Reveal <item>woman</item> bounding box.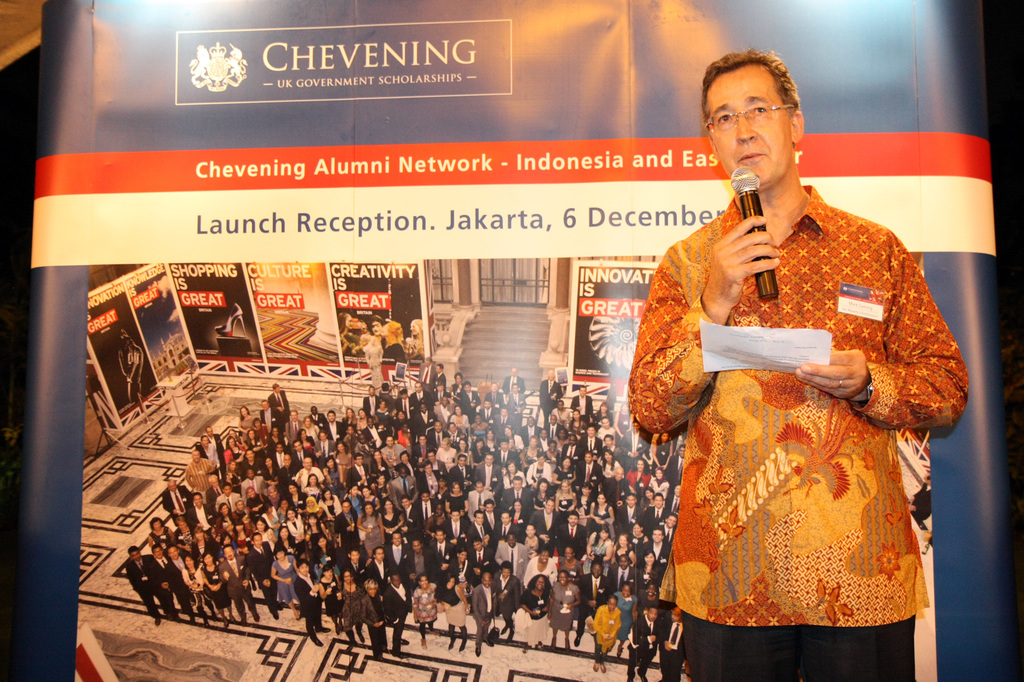
Revealed: left=435, top=436, right=456, bottom=475.
